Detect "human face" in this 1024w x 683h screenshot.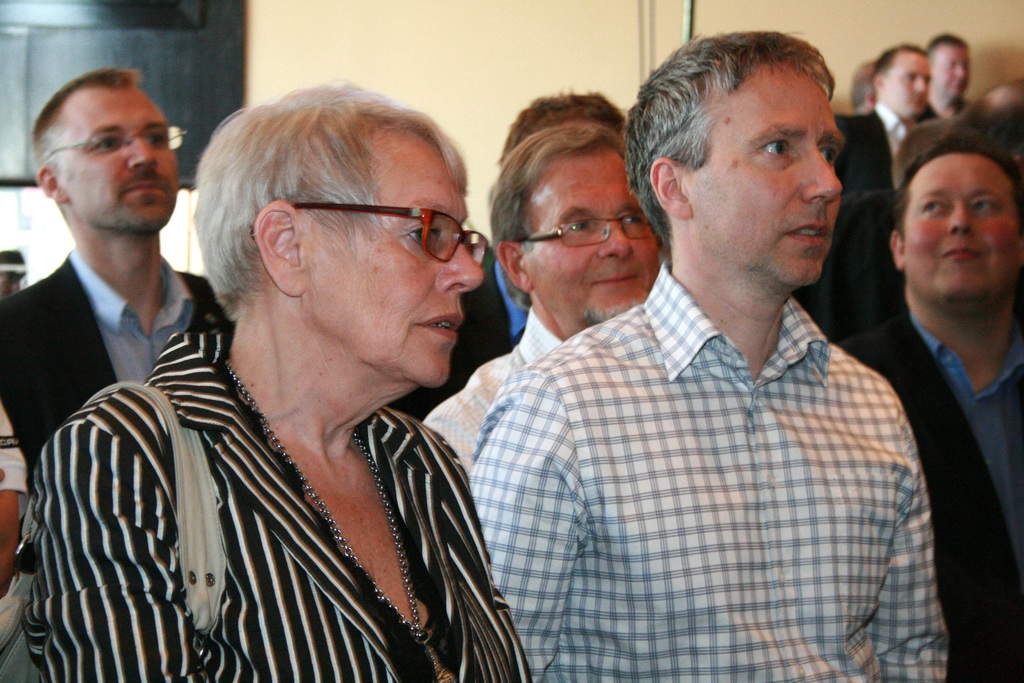
Detection: Rect(899, 151, 1021, 310).
